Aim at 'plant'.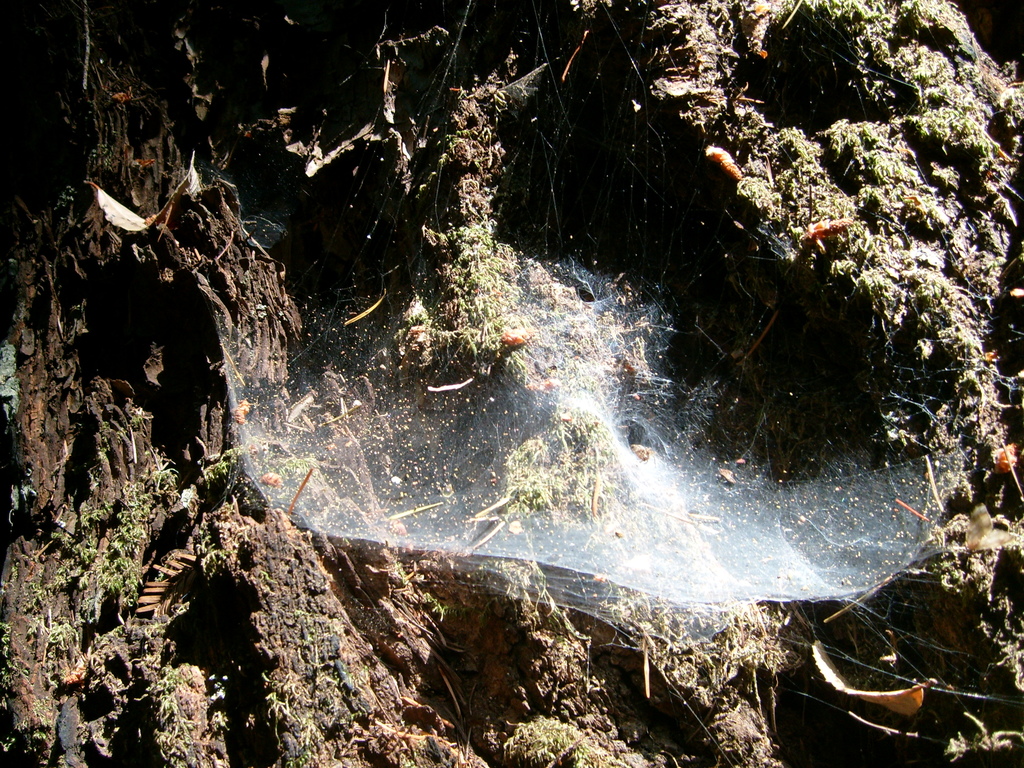
Aimed at (left=483, top=371, right=660, bottom=535).
